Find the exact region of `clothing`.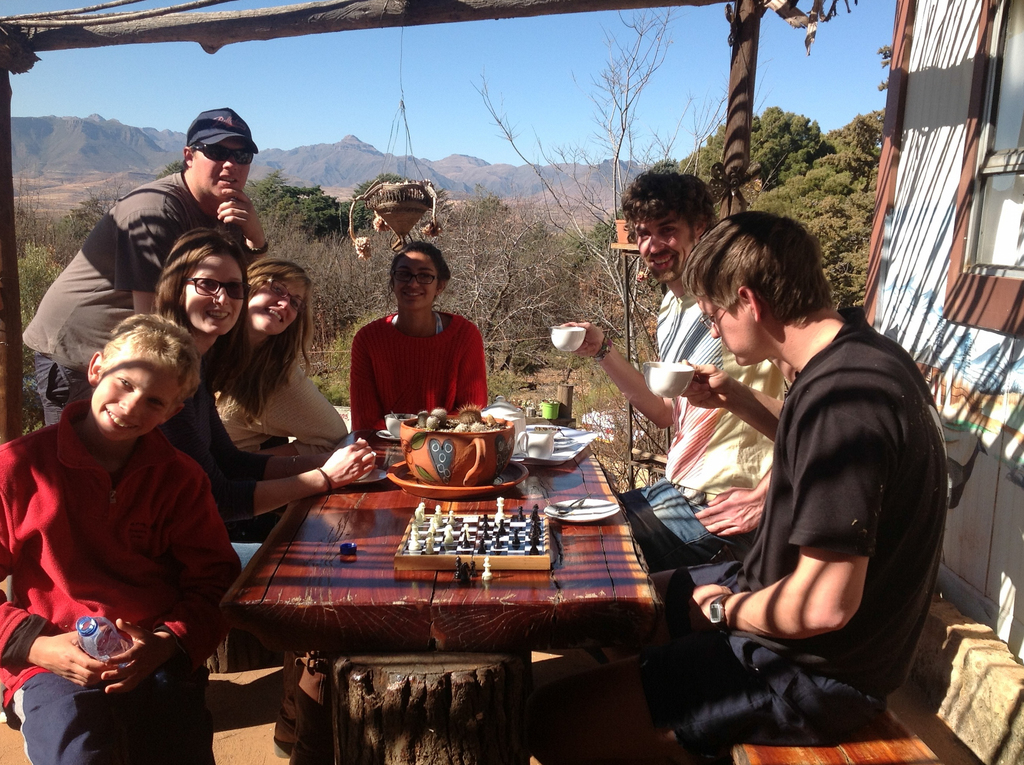
Exact region: <box>656,294,727,374</box>.
